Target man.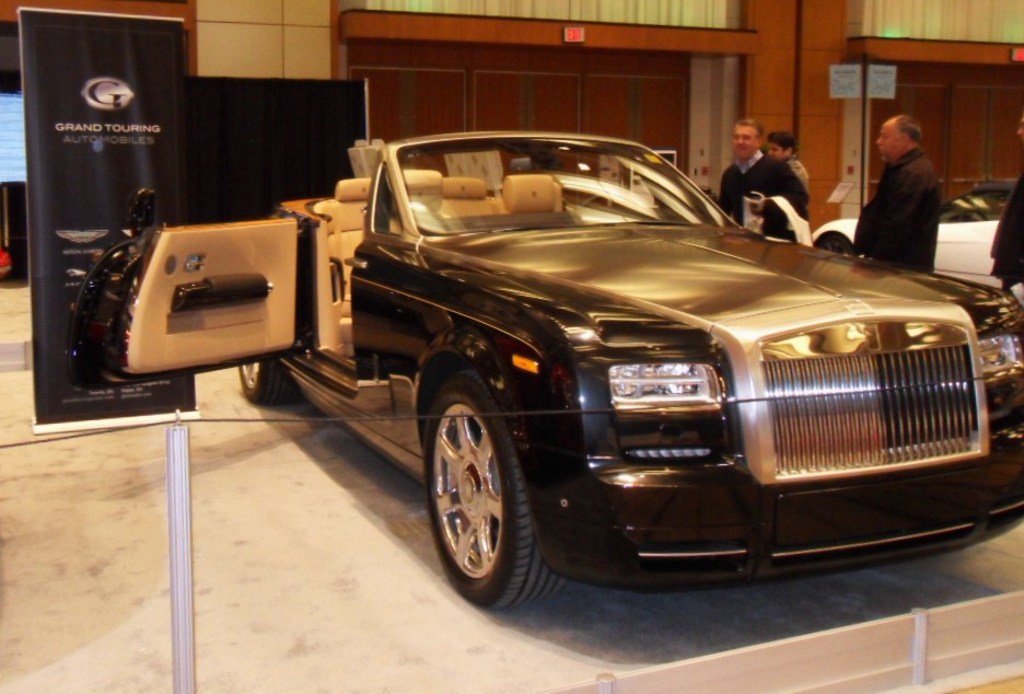
Target region: bbox=[712, 117, 807, 244].
